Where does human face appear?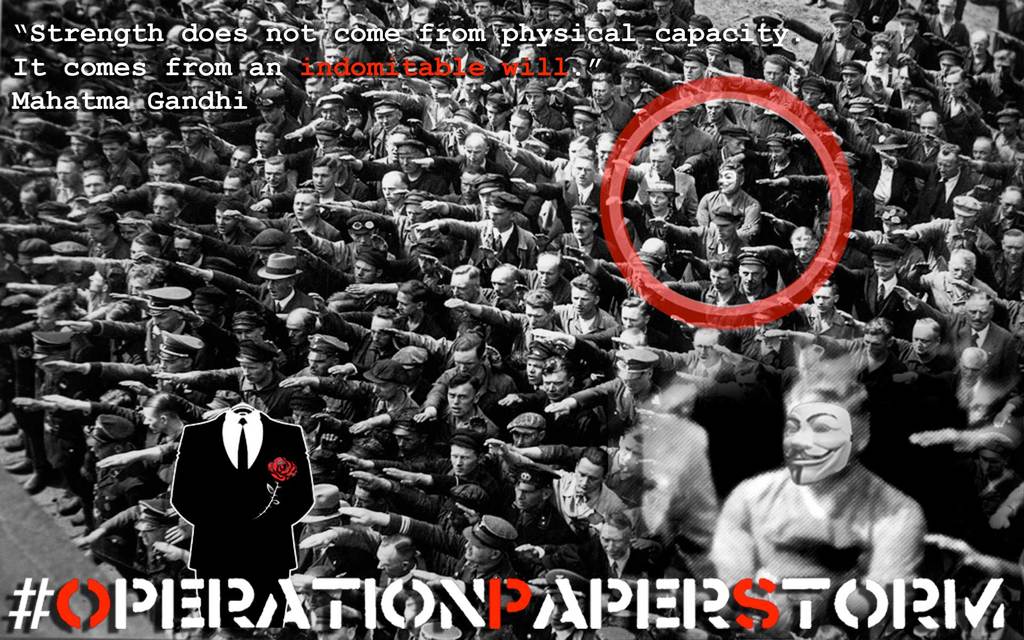
Appears at crop(570, 456, 607, 495).
